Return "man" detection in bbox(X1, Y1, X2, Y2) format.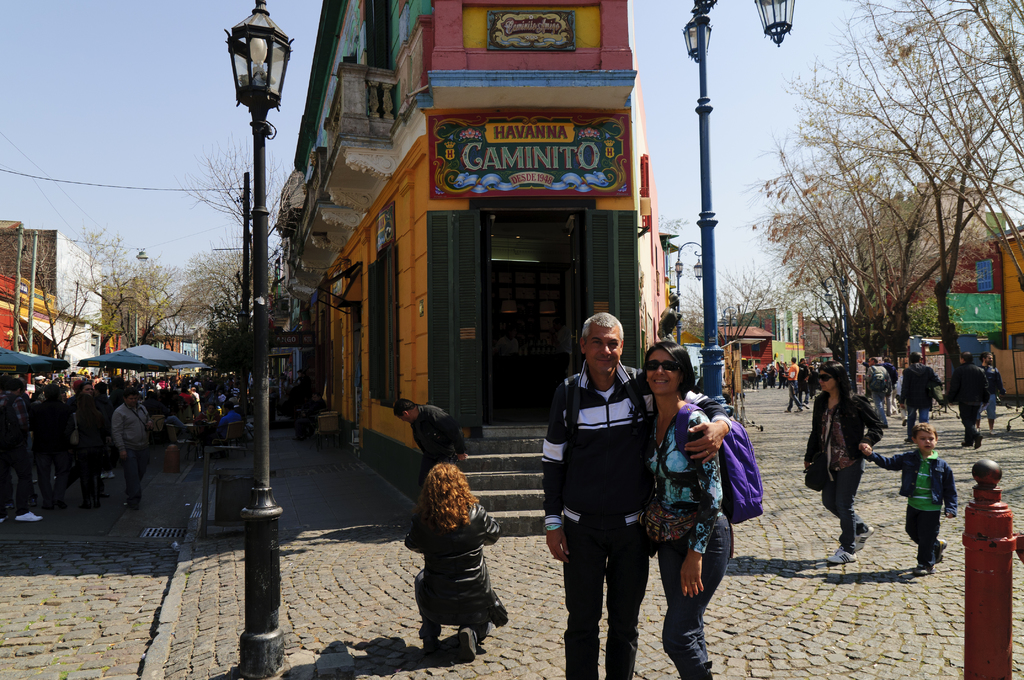
bbox(0, 380, 38, 513).
